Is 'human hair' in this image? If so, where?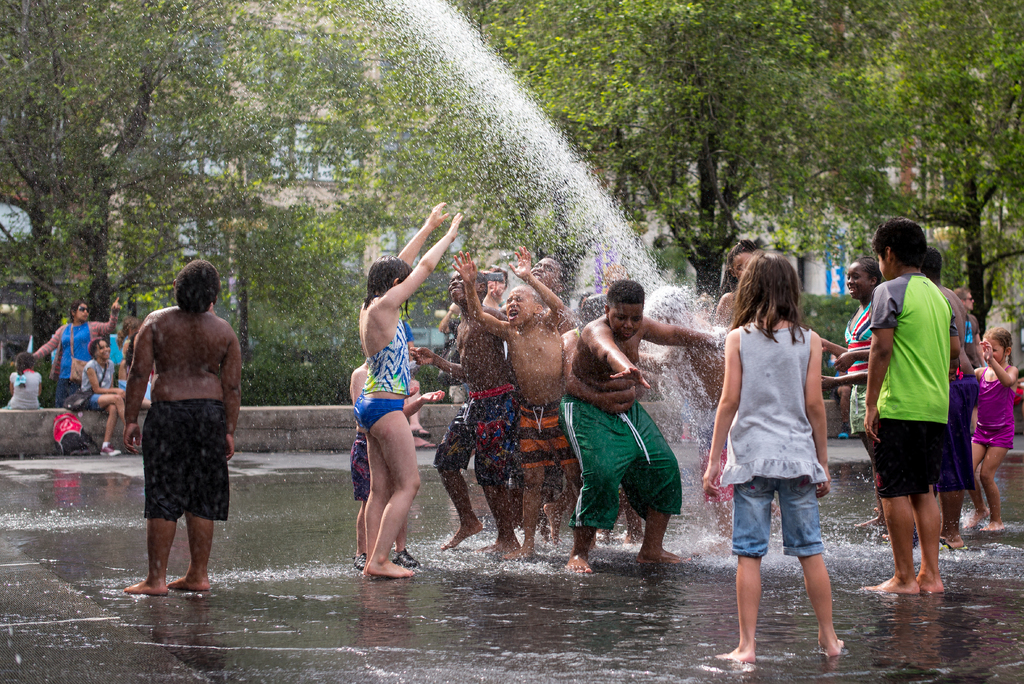
Yes, at bbox=[924, 241, 941, 282].
